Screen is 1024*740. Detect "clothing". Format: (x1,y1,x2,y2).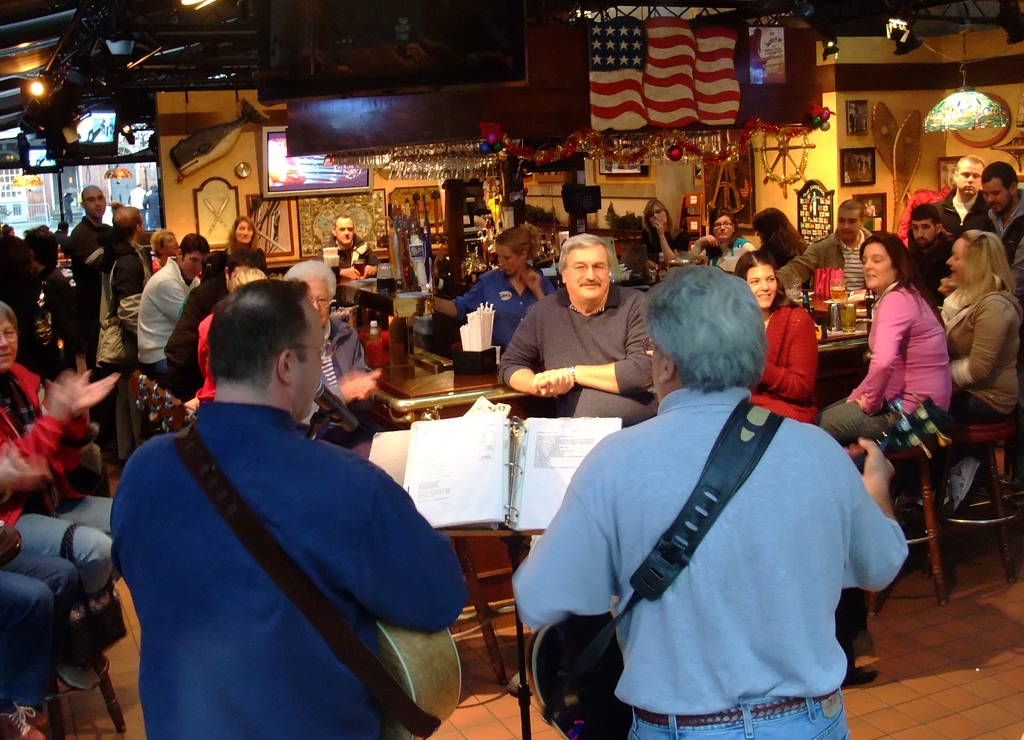
(223,245,273,271).
